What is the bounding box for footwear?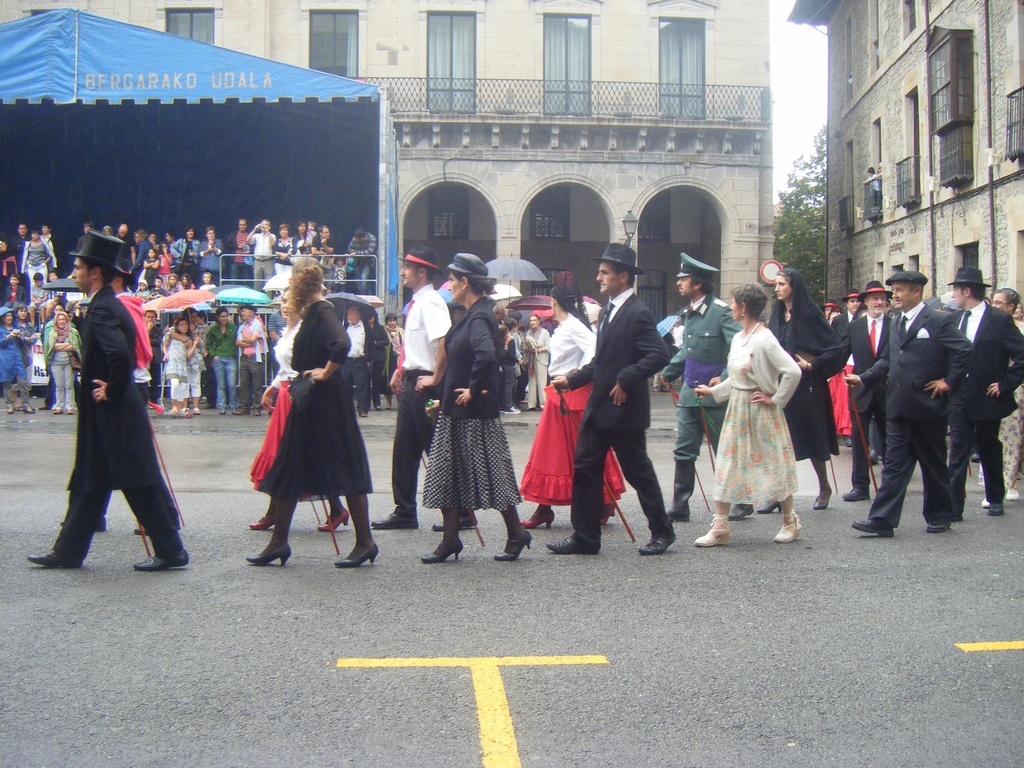
bbox=(641, 534, 675, 557).
